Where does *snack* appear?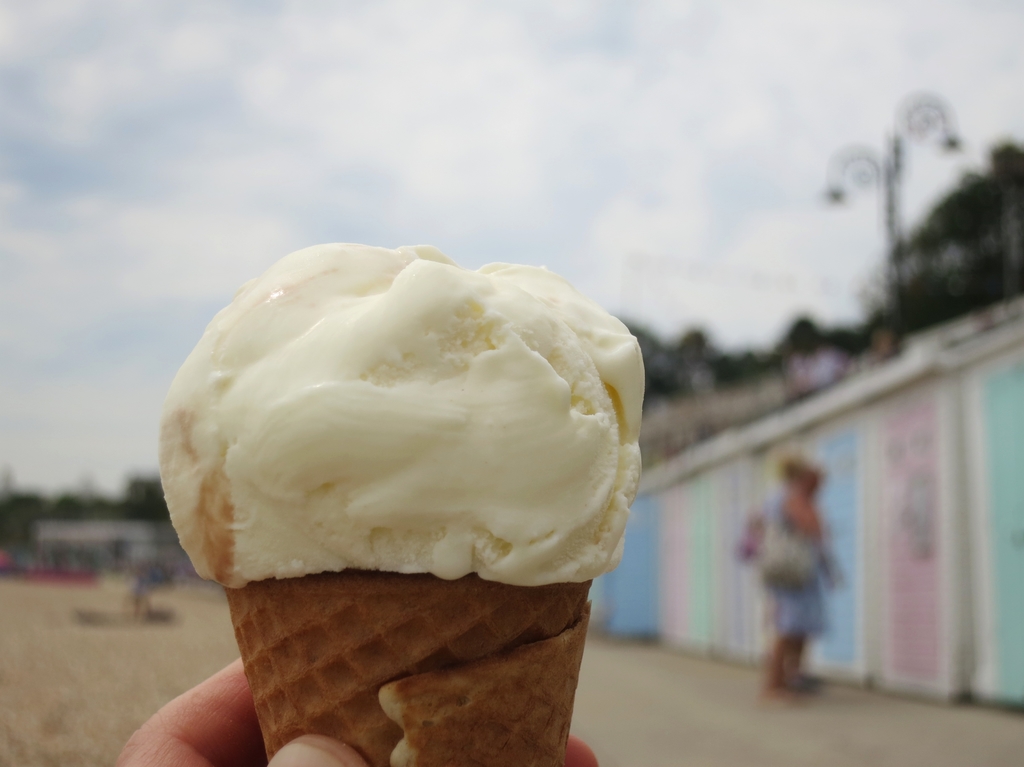
Appears at <box>152,239,643,766</box>.
